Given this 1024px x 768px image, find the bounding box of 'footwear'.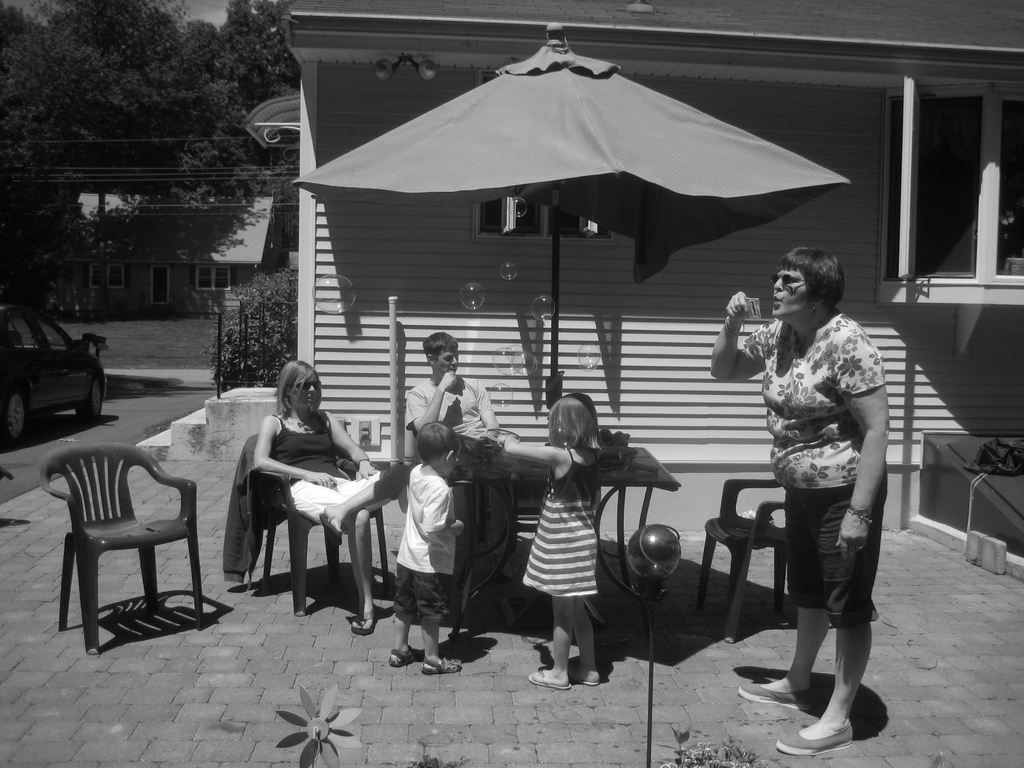
BBox(579, 660, 600, 688).
